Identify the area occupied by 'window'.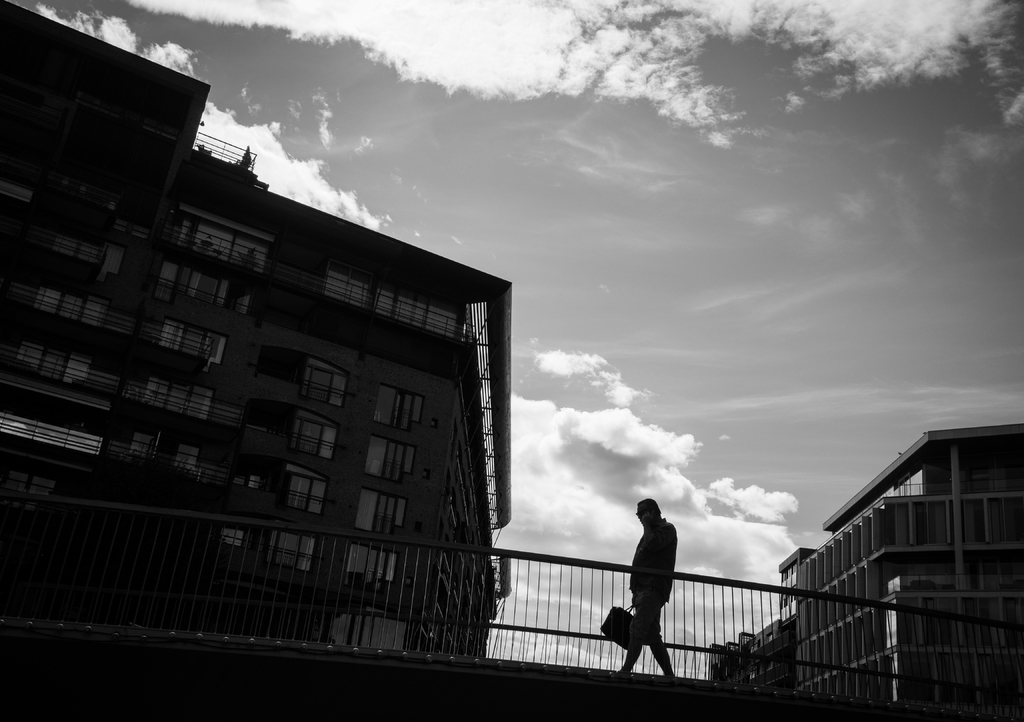
Area: (left=55, top=214, right=99, bottom=262).
